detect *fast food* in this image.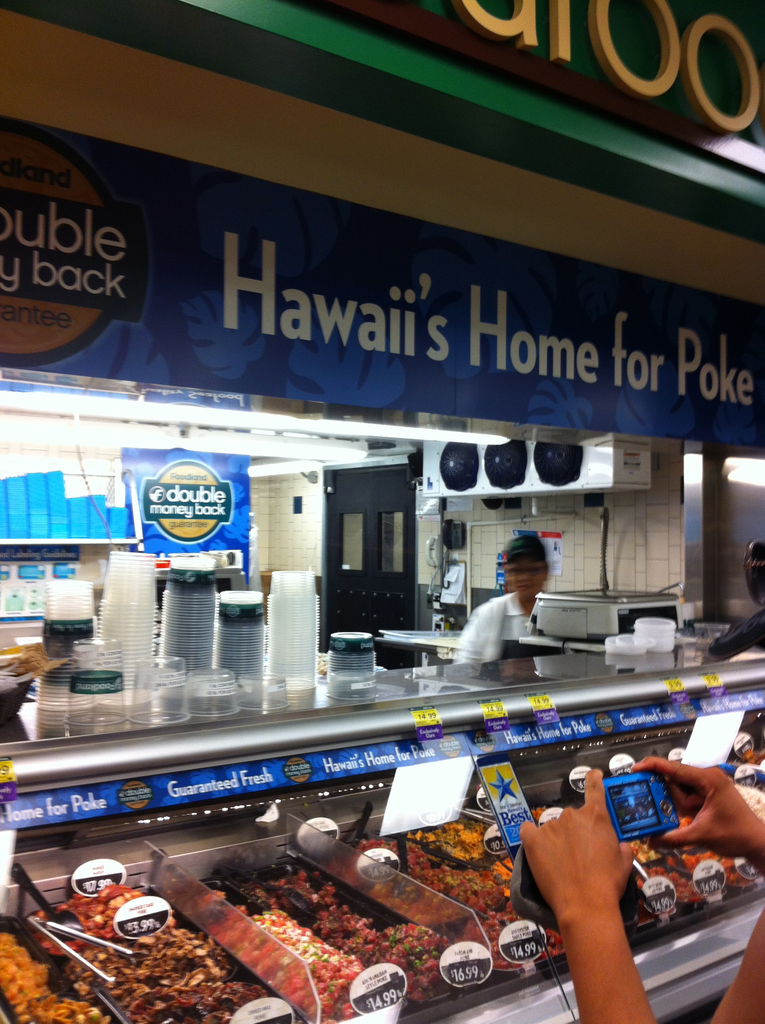
Detection: BBox(373, 822, 532, 957).
